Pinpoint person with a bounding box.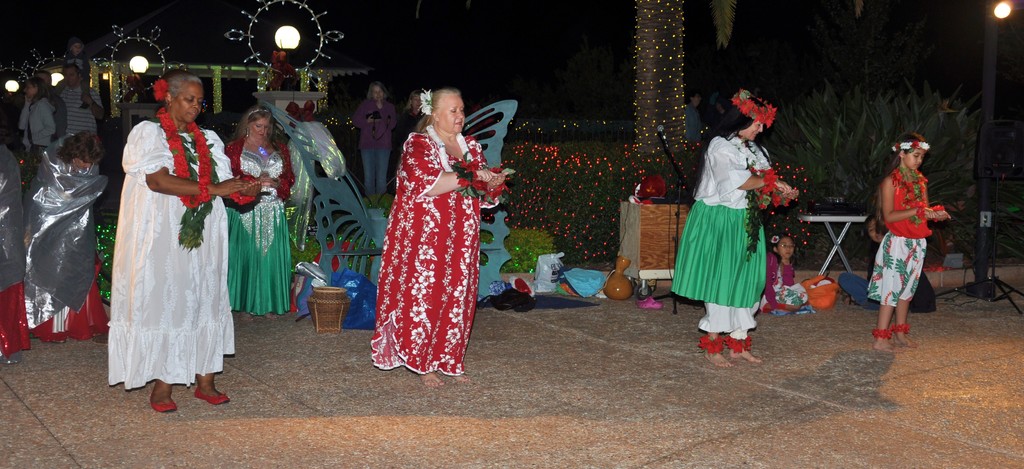
(874, 127, 950, 341).
